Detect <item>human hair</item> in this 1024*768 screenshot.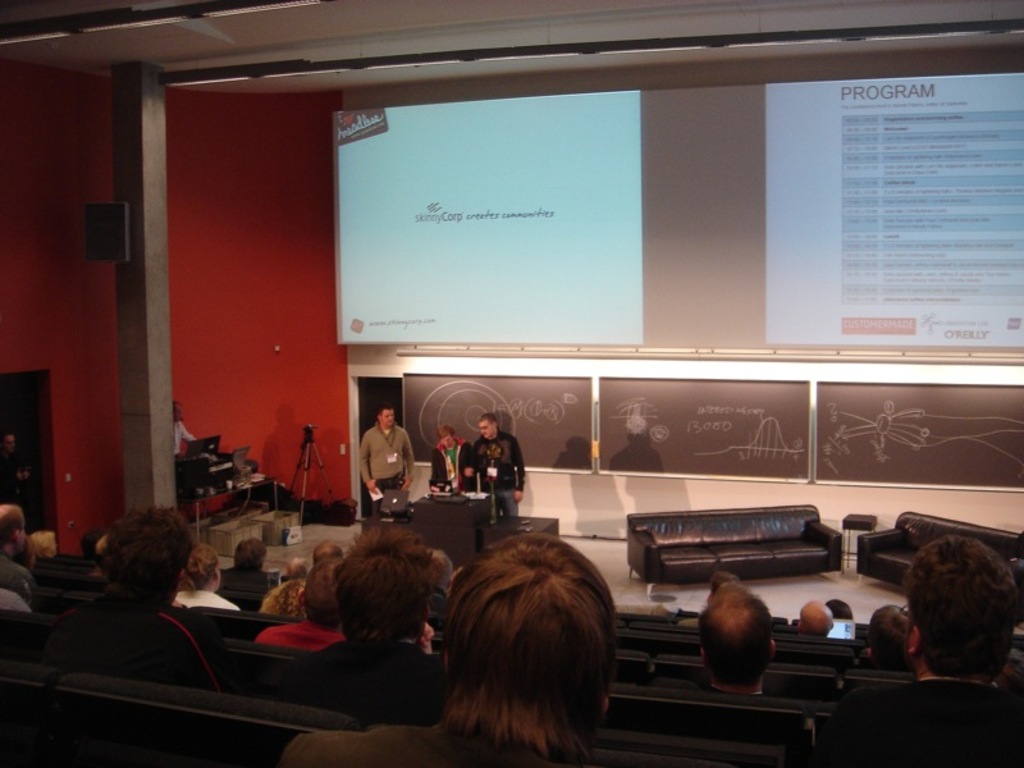
Detection: crop(430, 549, 452, 590).
